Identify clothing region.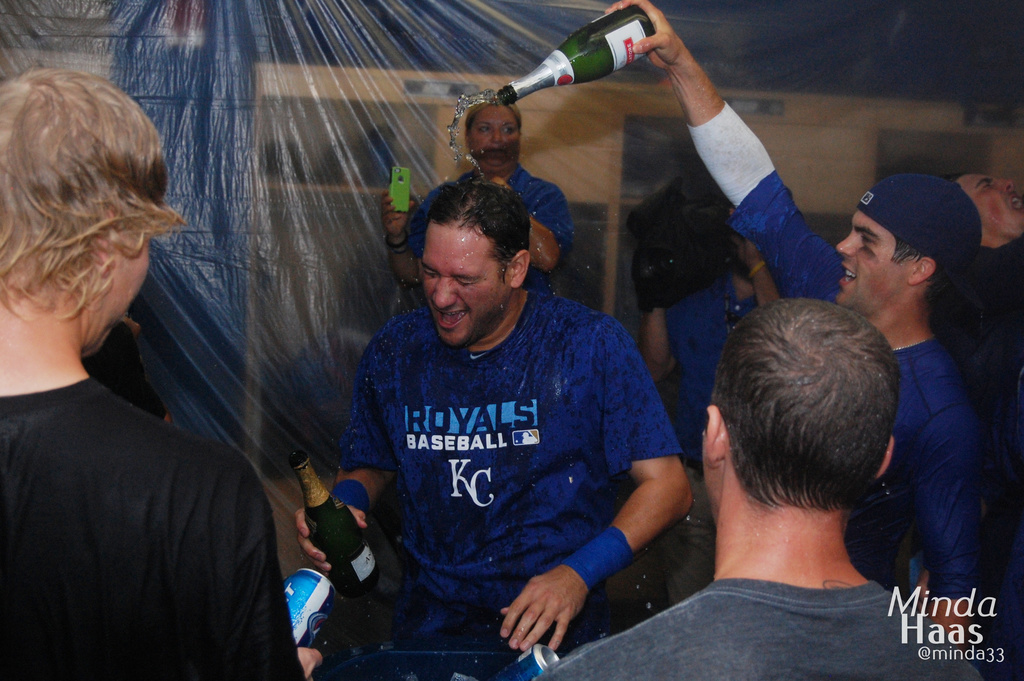
Region: {"left": 534, "top": 574, "right": 985, "bottom": 680}.
